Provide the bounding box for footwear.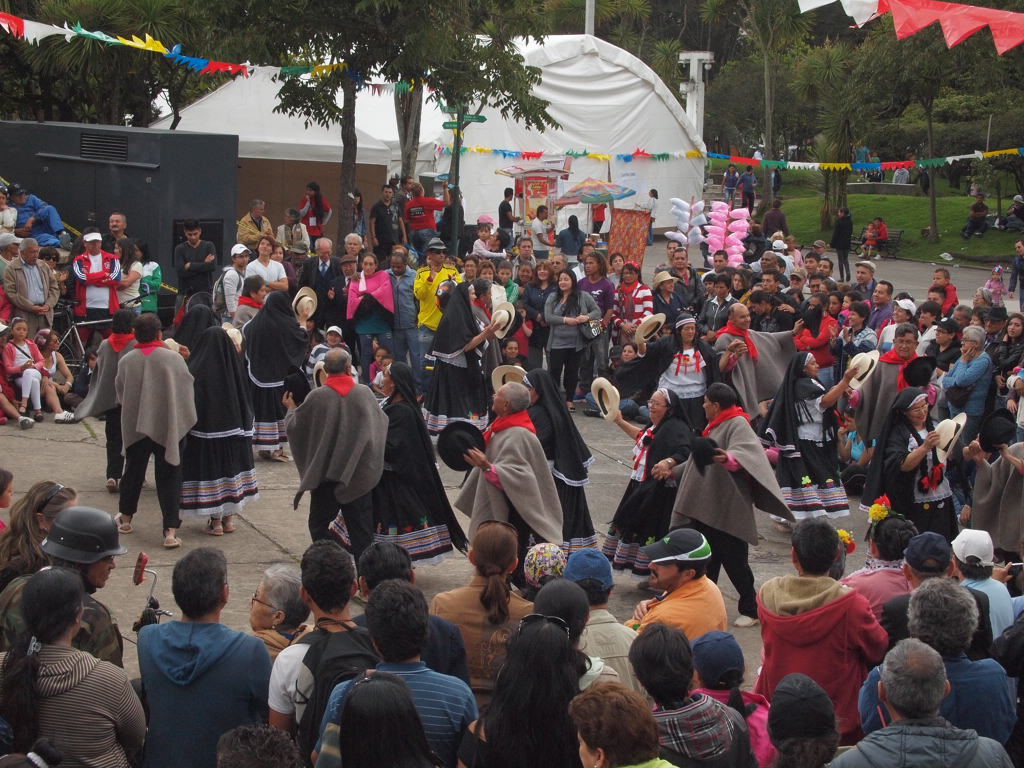
detection(735, 618, 755, 629).
